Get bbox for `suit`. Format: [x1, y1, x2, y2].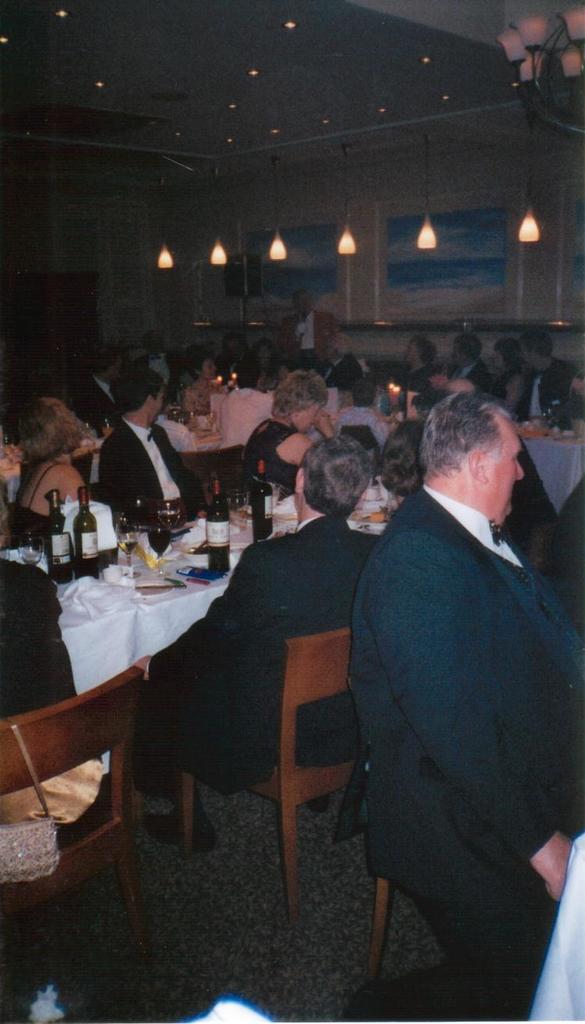
[219, 349, 261, 388].
